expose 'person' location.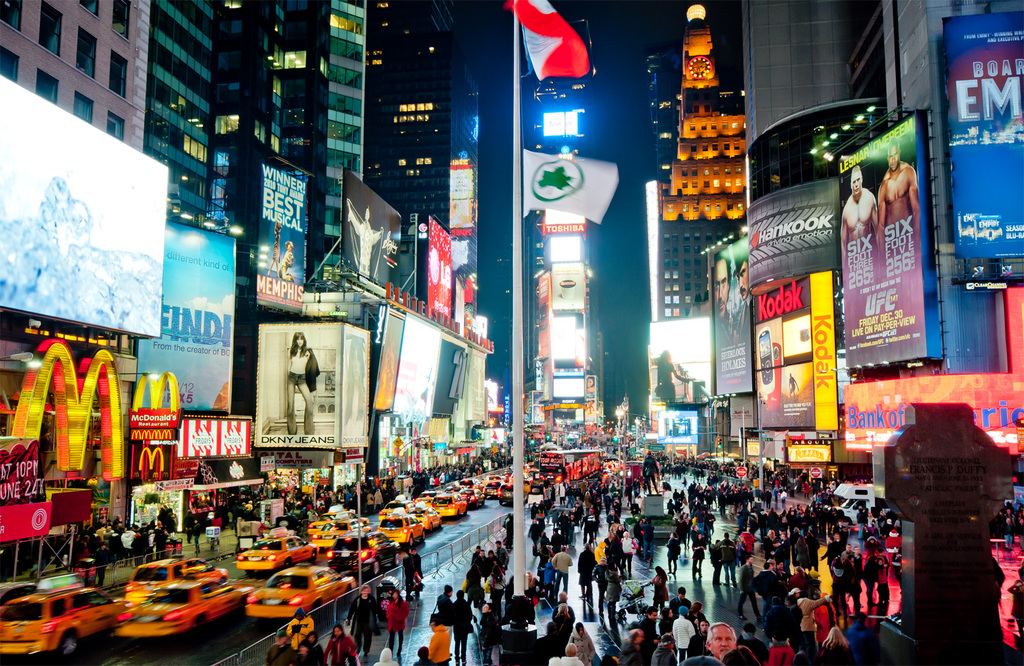
Exposed at region(607, 492, 627, 521).
